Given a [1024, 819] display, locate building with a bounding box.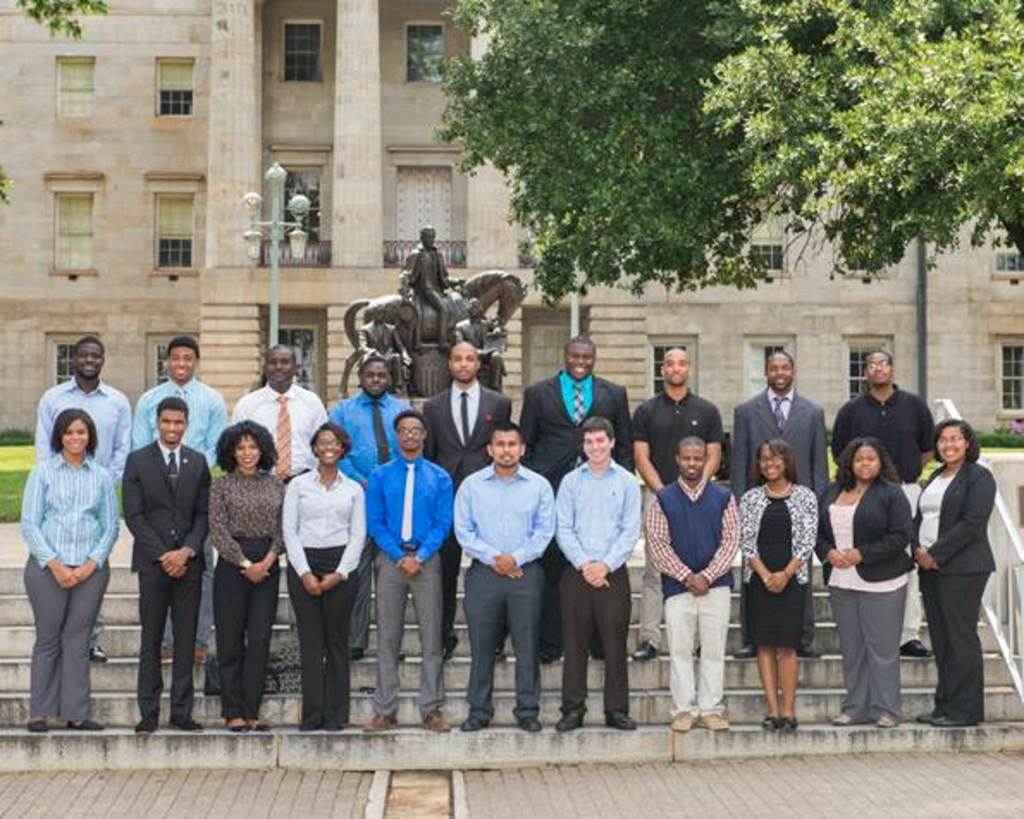
Located: [left=0, top=0, right=1022, bottom=440].
